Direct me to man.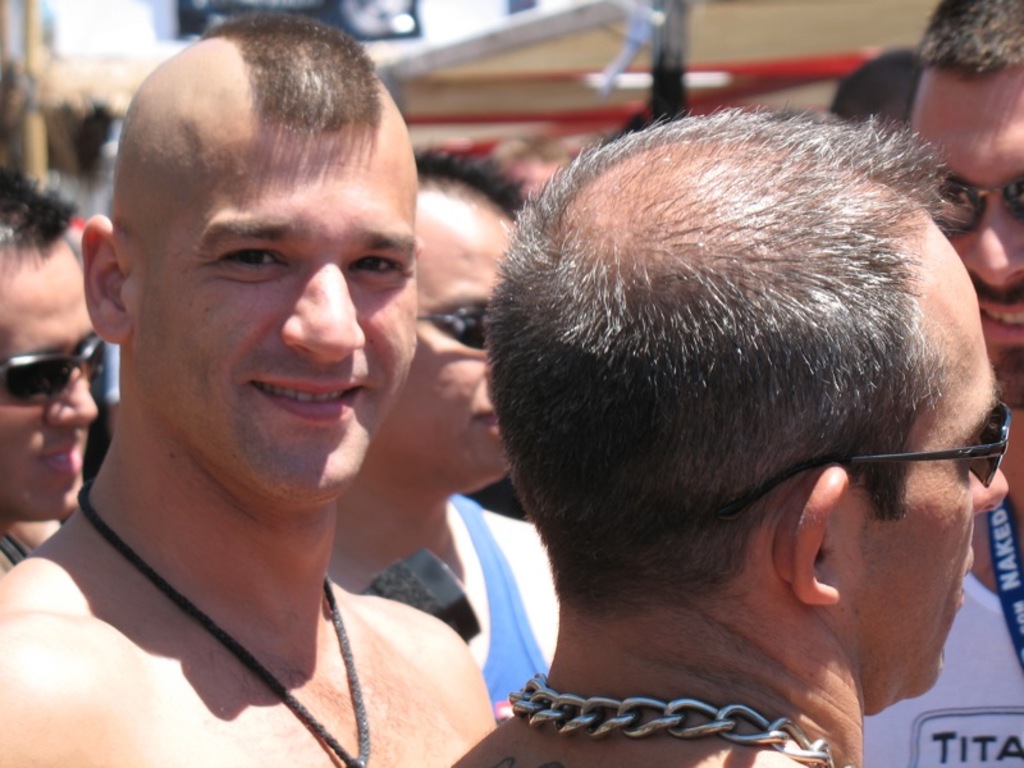
Direction: <region>860, 0, 1023, 767</region>.
